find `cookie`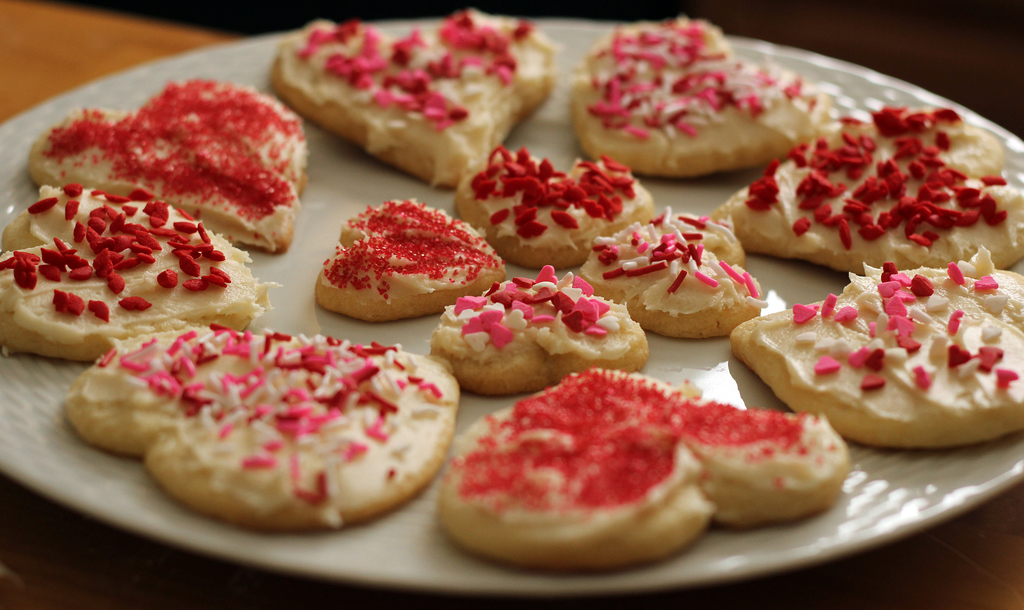
732:240:1023:451
